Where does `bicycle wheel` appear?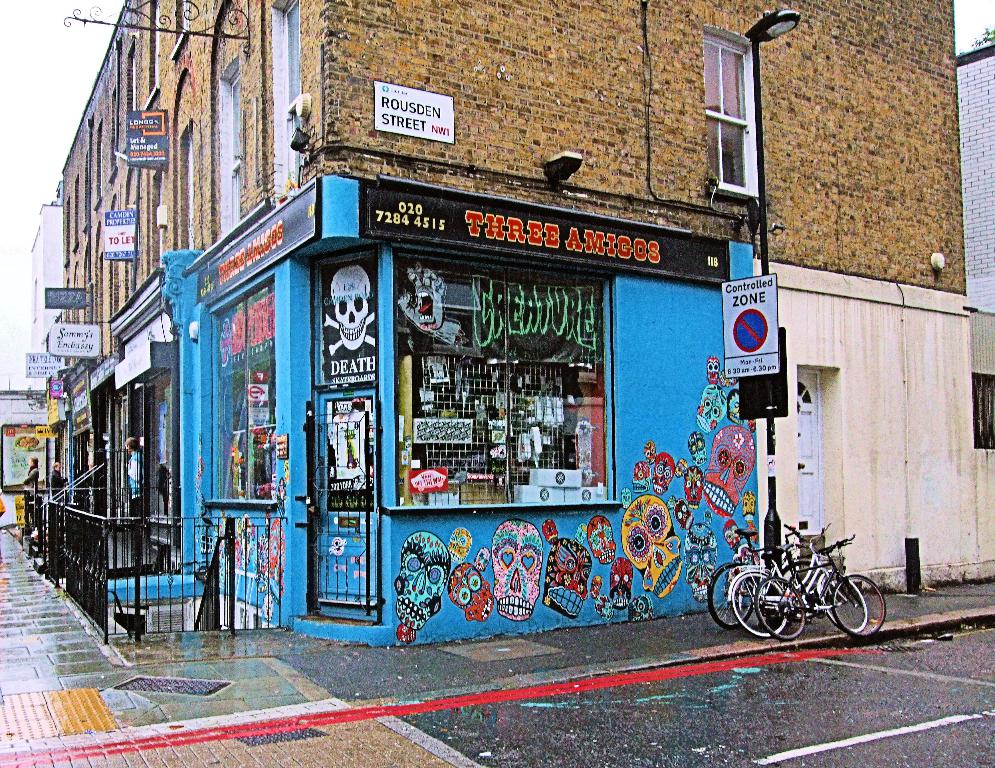
Appears at <region>813, 557, 840, 610</region>.
